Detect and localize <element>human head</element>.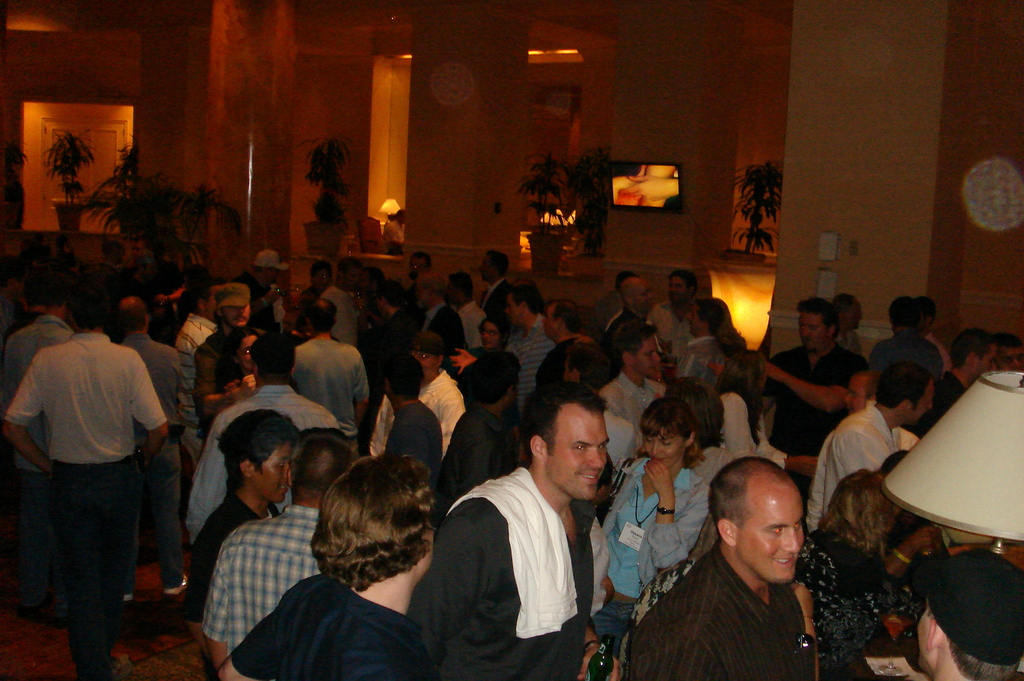
Localized at (833,294,863,333).
